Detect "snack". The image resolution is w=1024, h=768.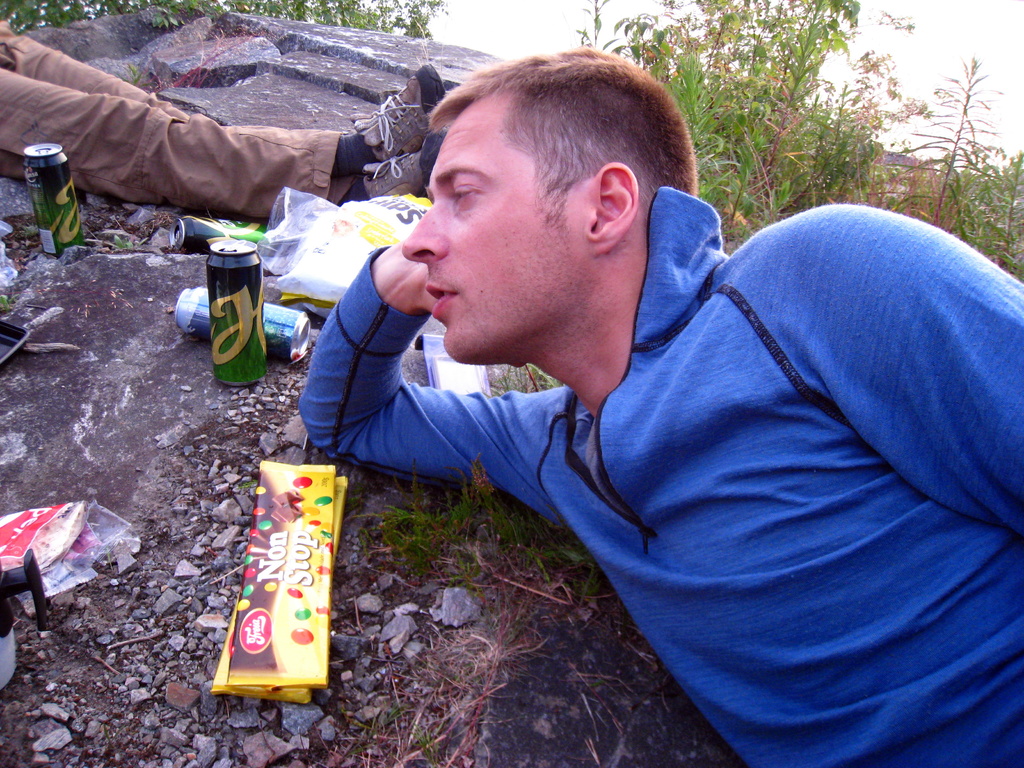
(207,461,346,706).
